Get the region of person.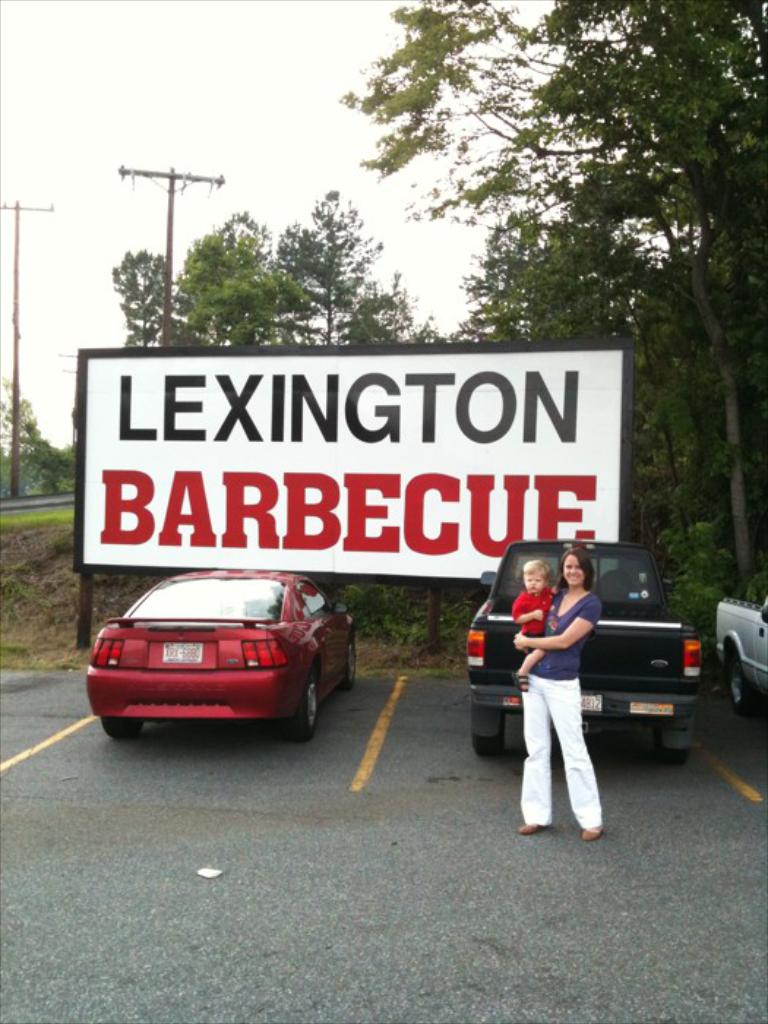
<region>513, 540, 617, 843</region>.
